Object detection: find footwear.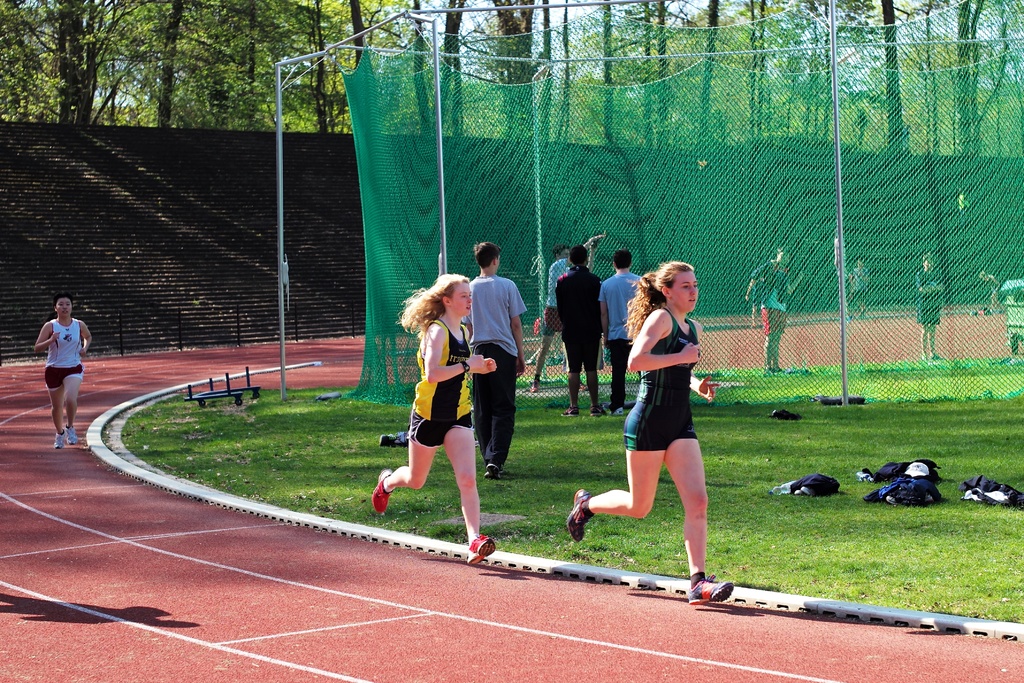
region(687, 572, 739, 602).
